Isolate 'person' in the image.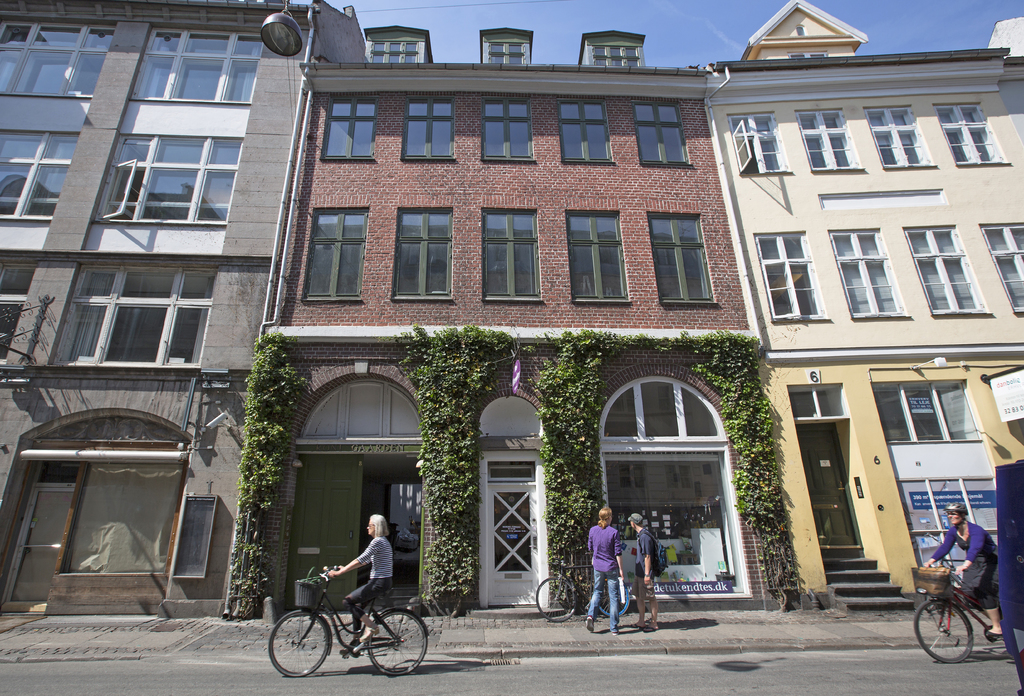
Isolated region: pyautogui.locateOnScreen(585, 503, 623, 636).
